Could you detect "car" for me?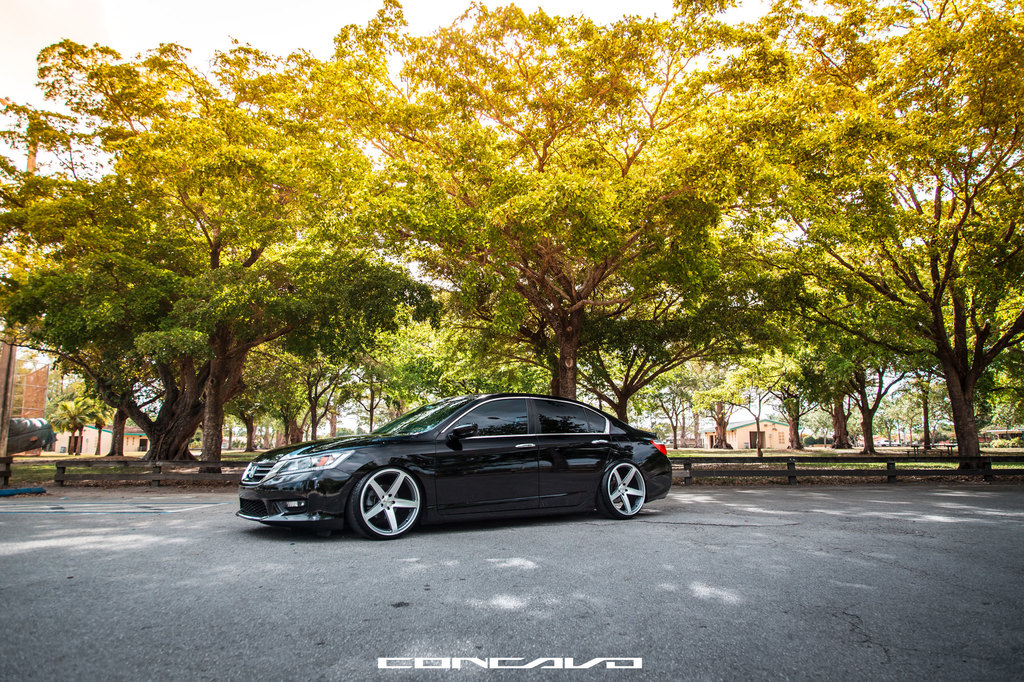
Detection result: 876 440 900 449.
